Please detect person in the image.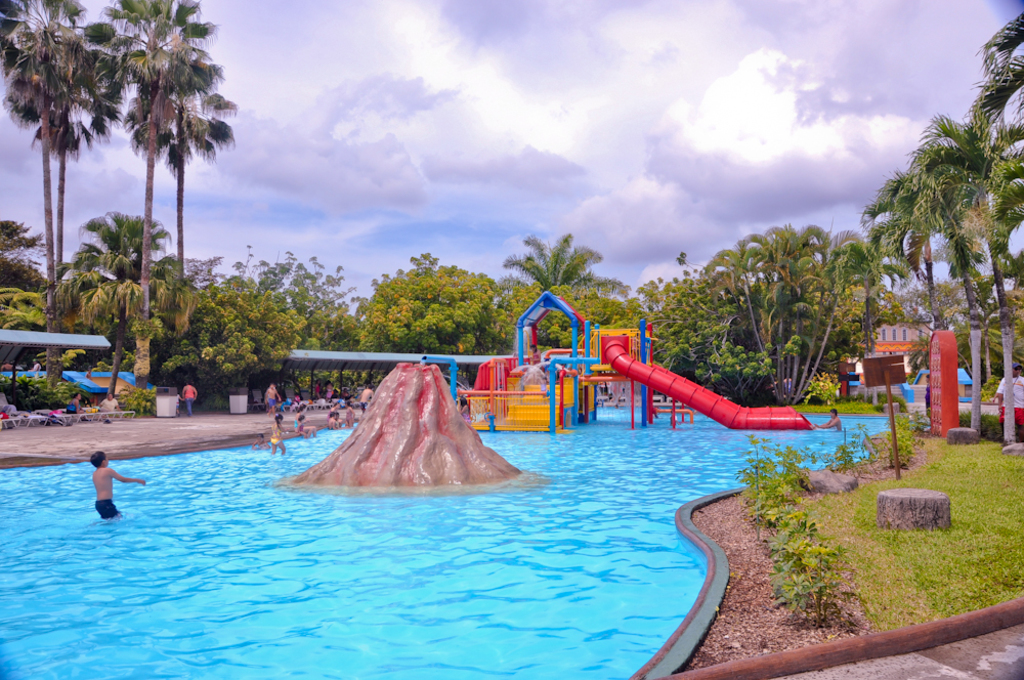
crop(182, 383, 196, 417).
